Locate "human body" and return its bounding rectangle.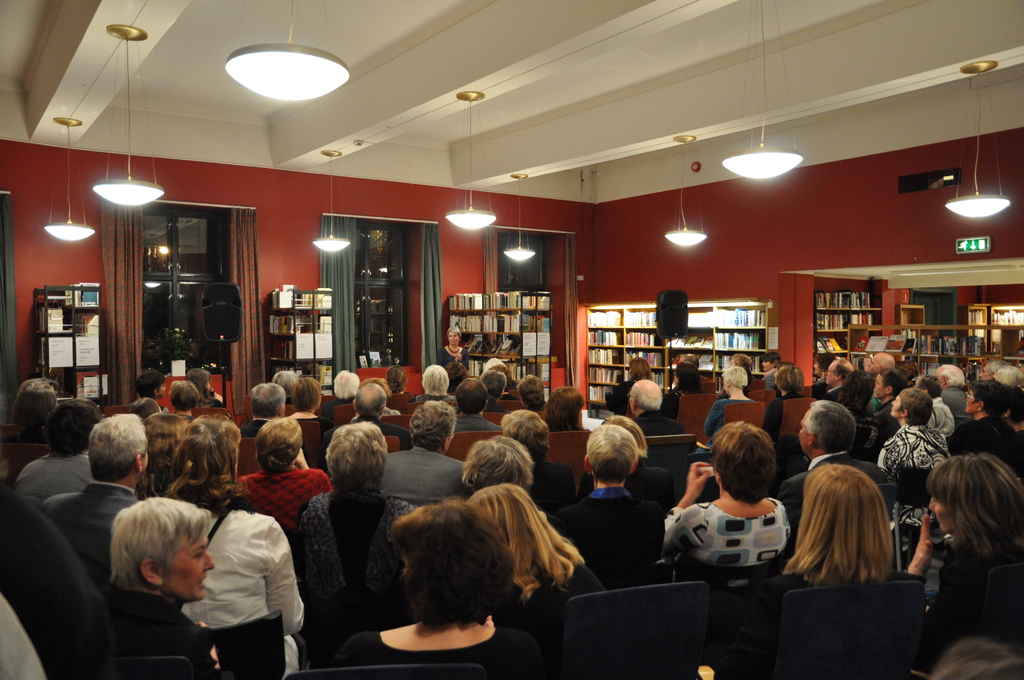
bbox(627, 461, 677, 491).
